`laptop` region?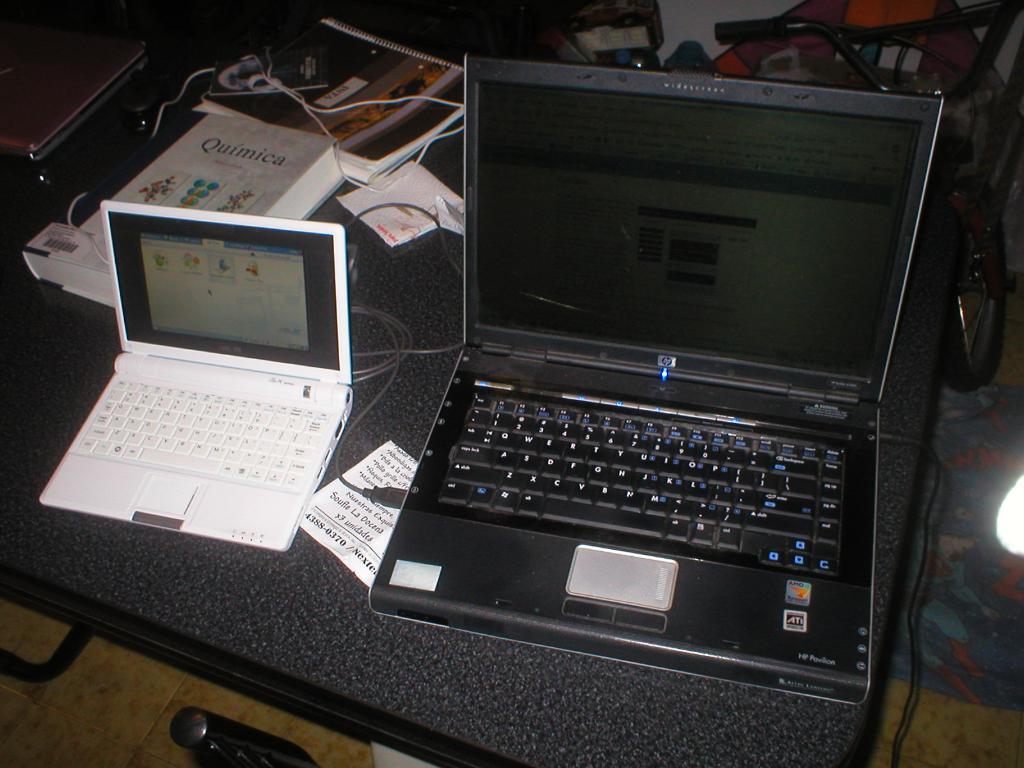
x1=38 y1=173 x2=362 y2=566
